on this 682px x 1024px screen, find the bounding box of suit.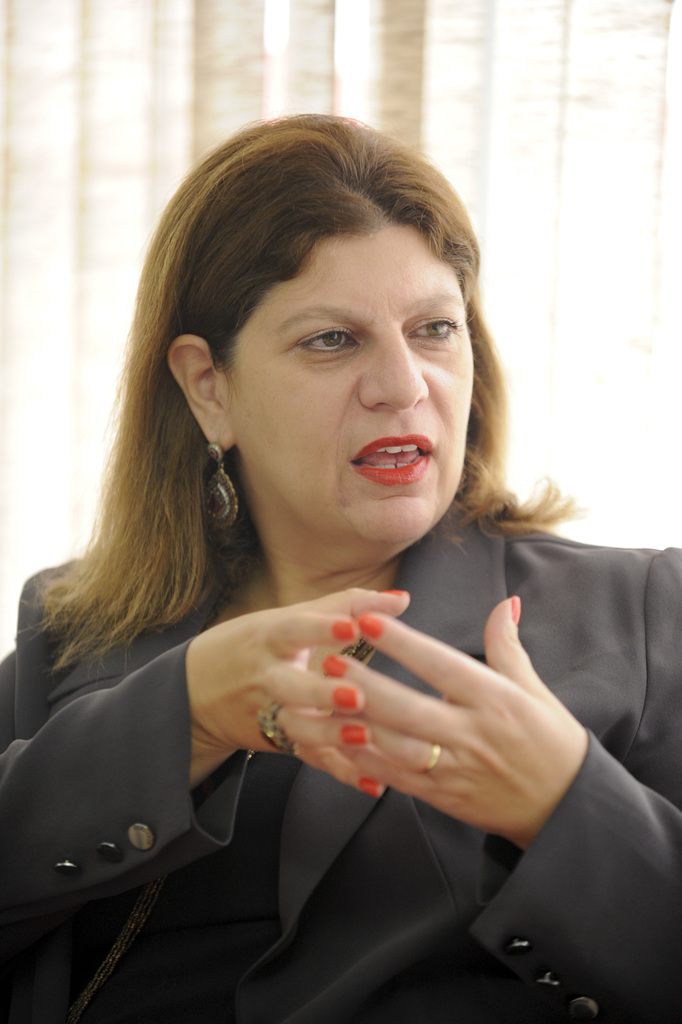
Bounding box: bbox=[56, 385, 659, 1014].
